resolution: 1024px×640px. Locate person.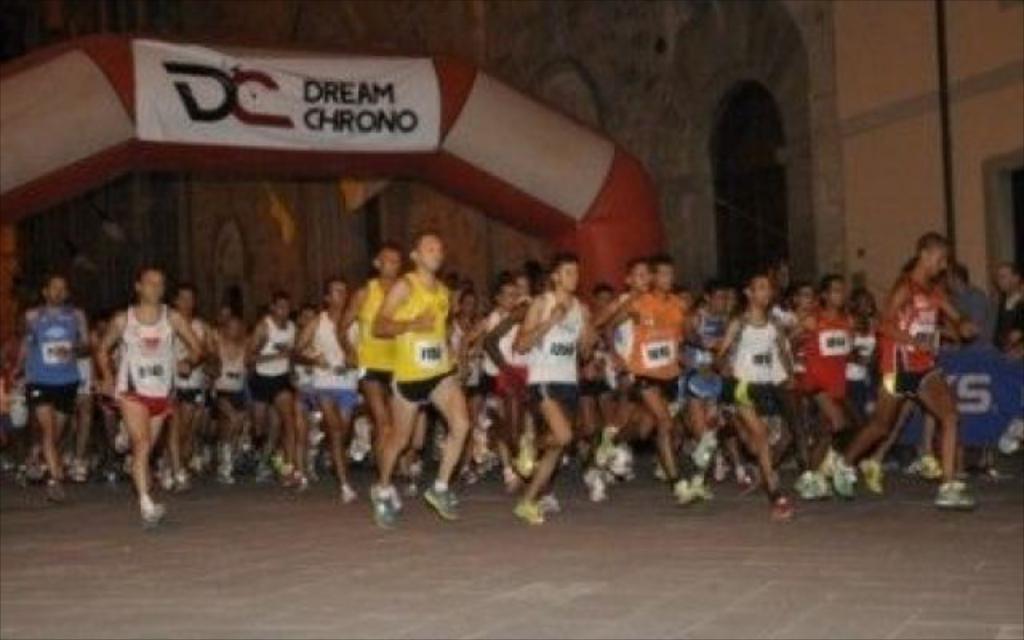
select_region(712, 267, 806, 518).
